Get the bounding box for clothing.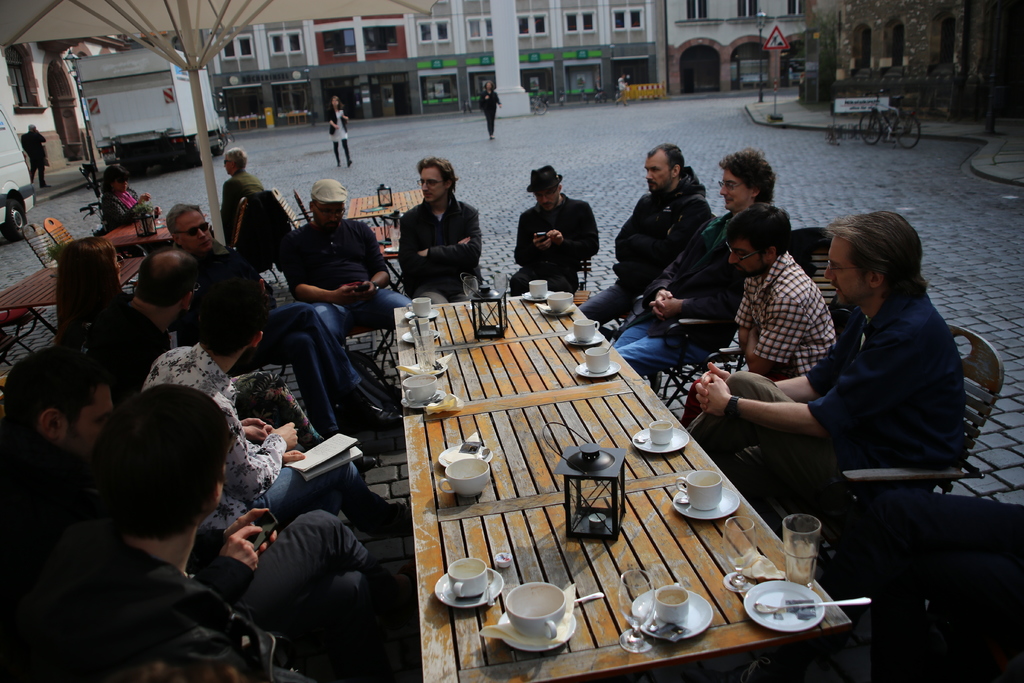
rect(296, 222, 405, 386).
